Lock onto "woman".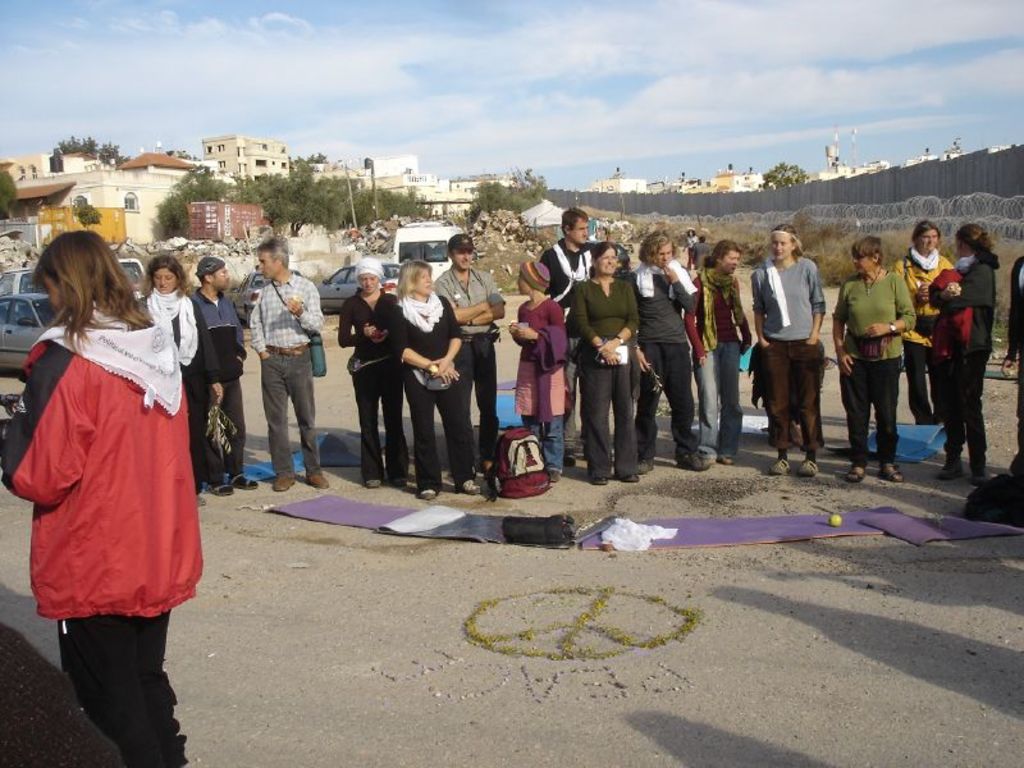
Locked: <region>929, 220, 998, 486</region>.
